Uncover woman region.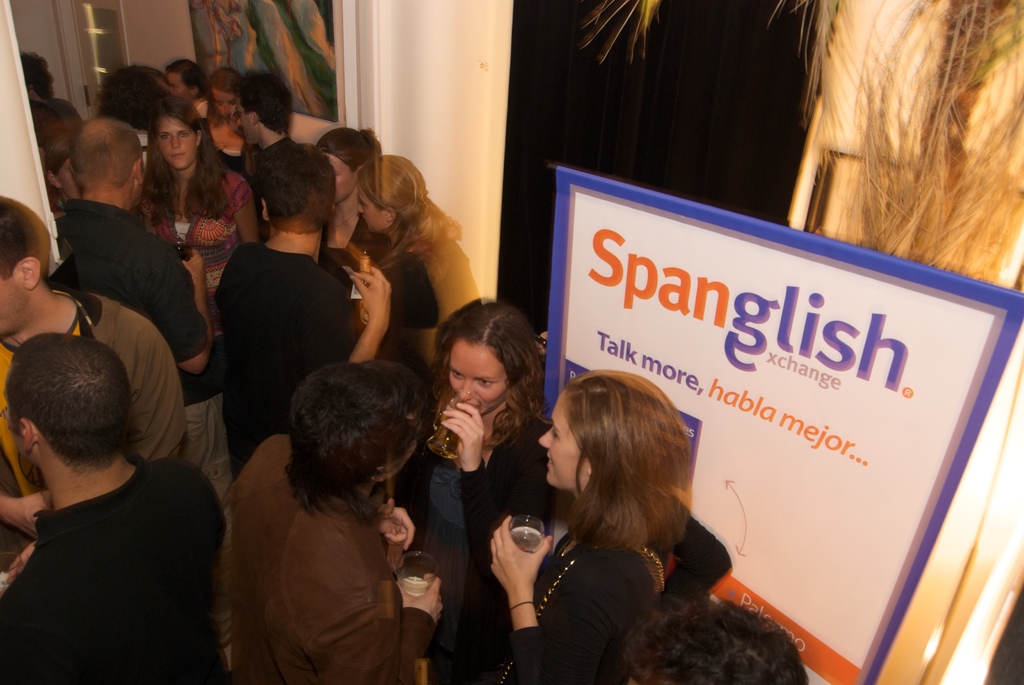
Uncovered: <bbox>228, 355, 454, 684</bbox>.
